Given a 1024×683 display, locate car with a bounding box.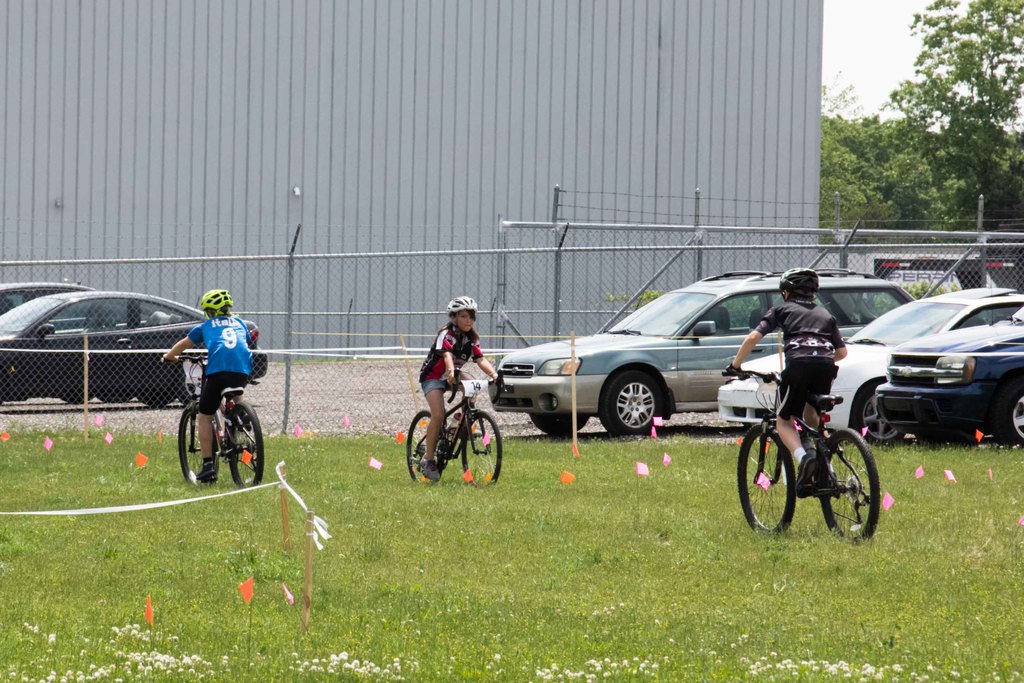
Located: bbox=(873, 313, 1023, 449).
